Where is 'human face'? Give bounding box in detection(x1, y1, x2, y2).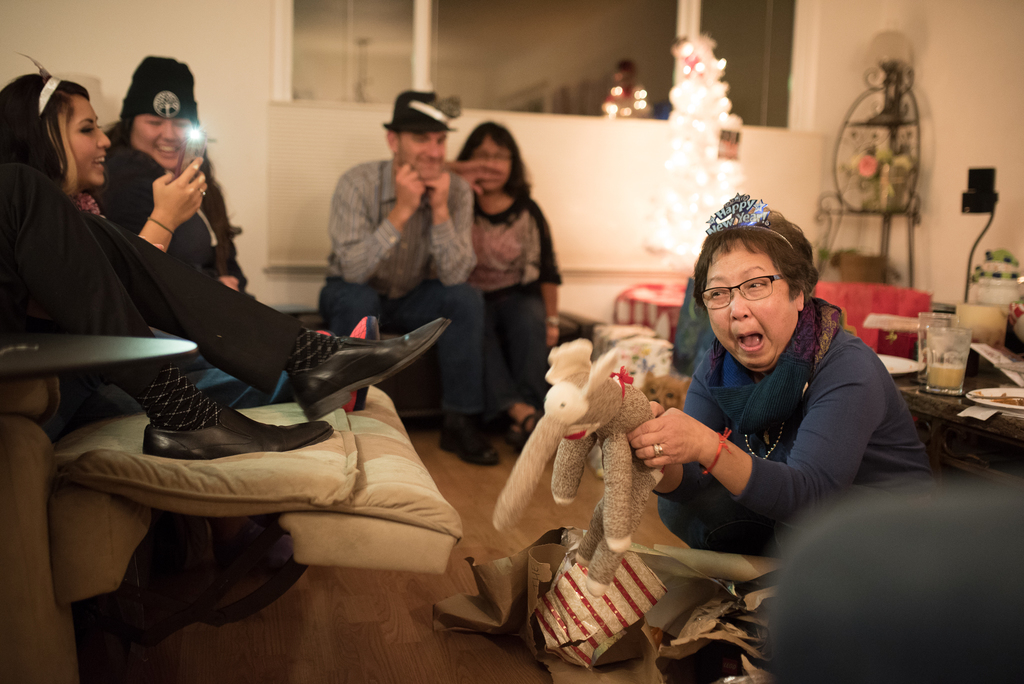
detection(131, 117, 188, 167).
